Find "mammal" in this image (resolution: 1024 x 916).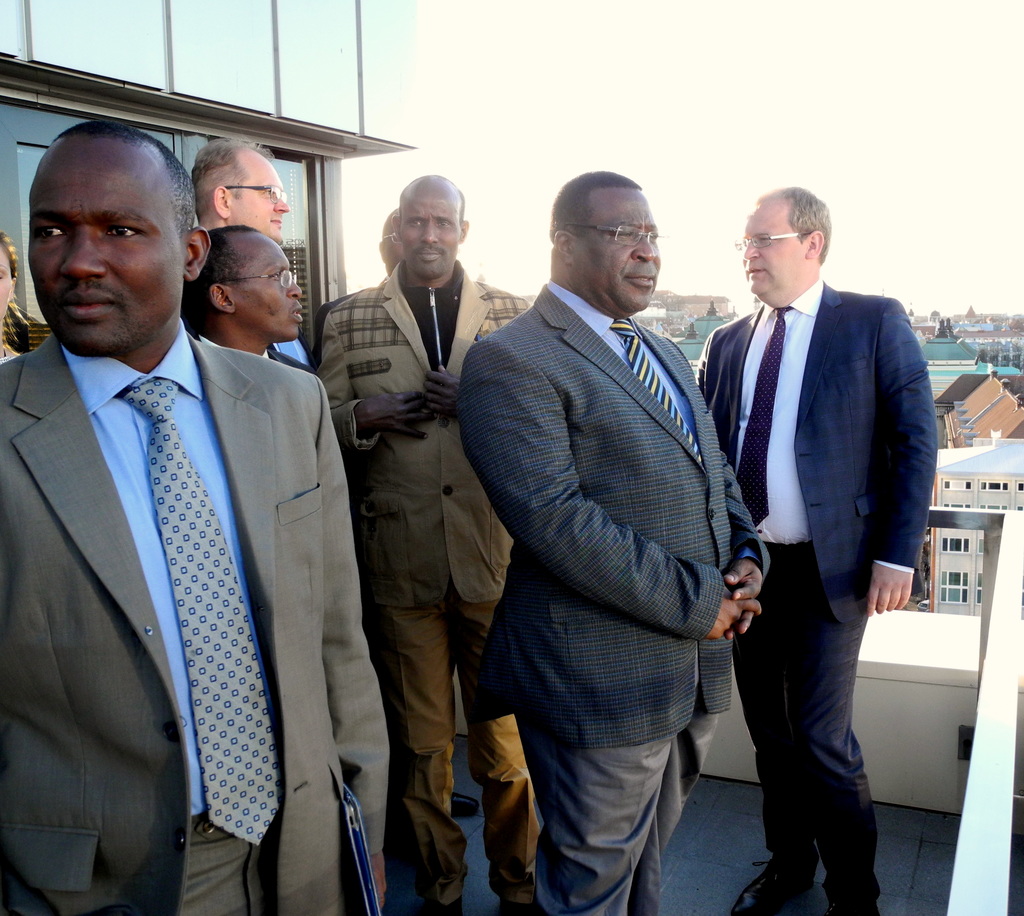
x1=320, y1=168, x2=536, y2=915.
